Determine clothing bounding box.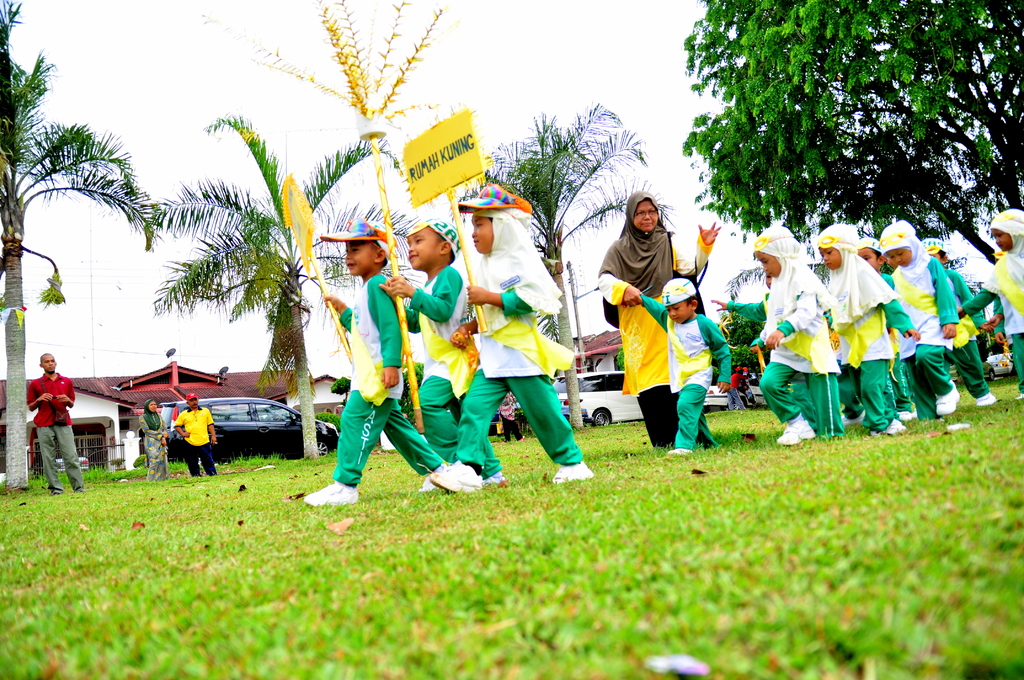
Determined: region(27, 374, 79, 492).
